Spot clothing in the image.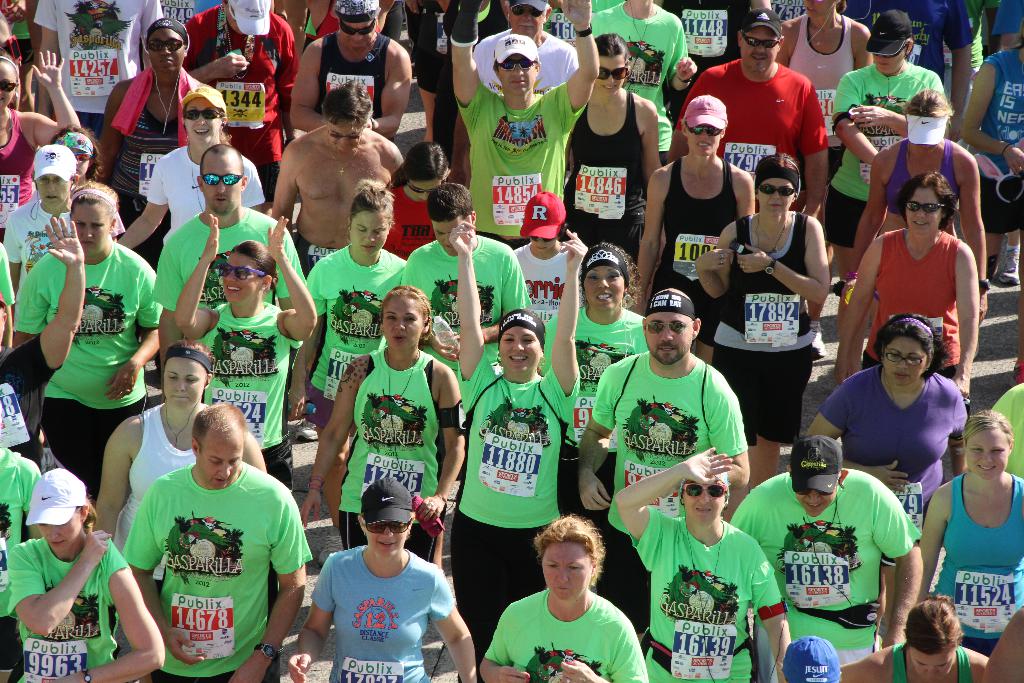
clothing found at [x1=662, y1=0, x2=759, y2=117].
